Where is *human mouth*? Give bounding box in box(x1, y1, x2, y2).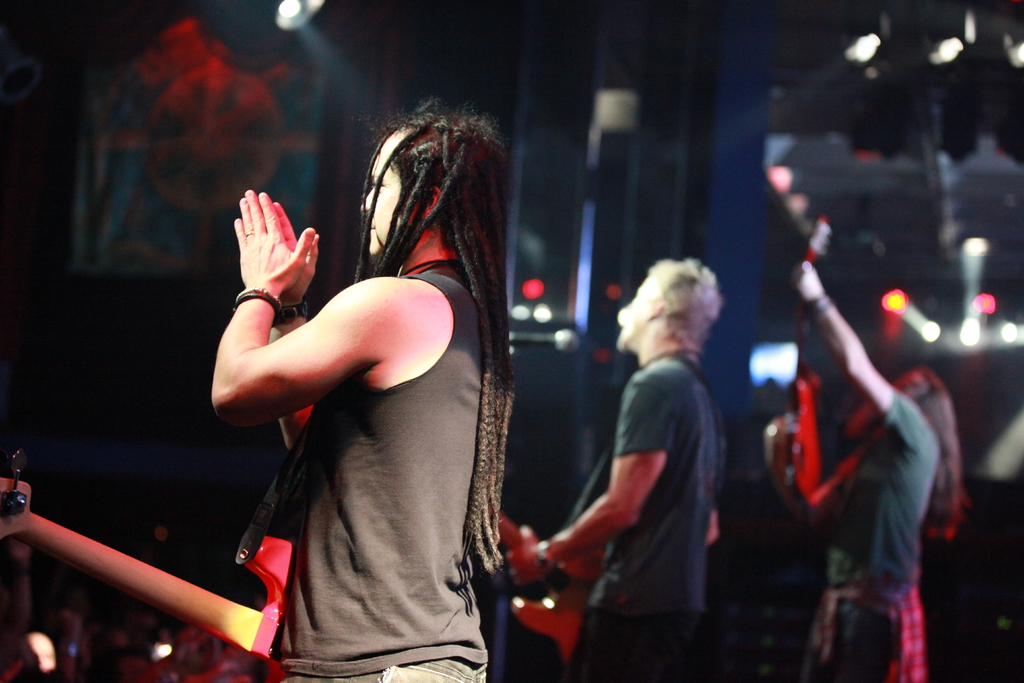
box(370, 220, 379, 235).
